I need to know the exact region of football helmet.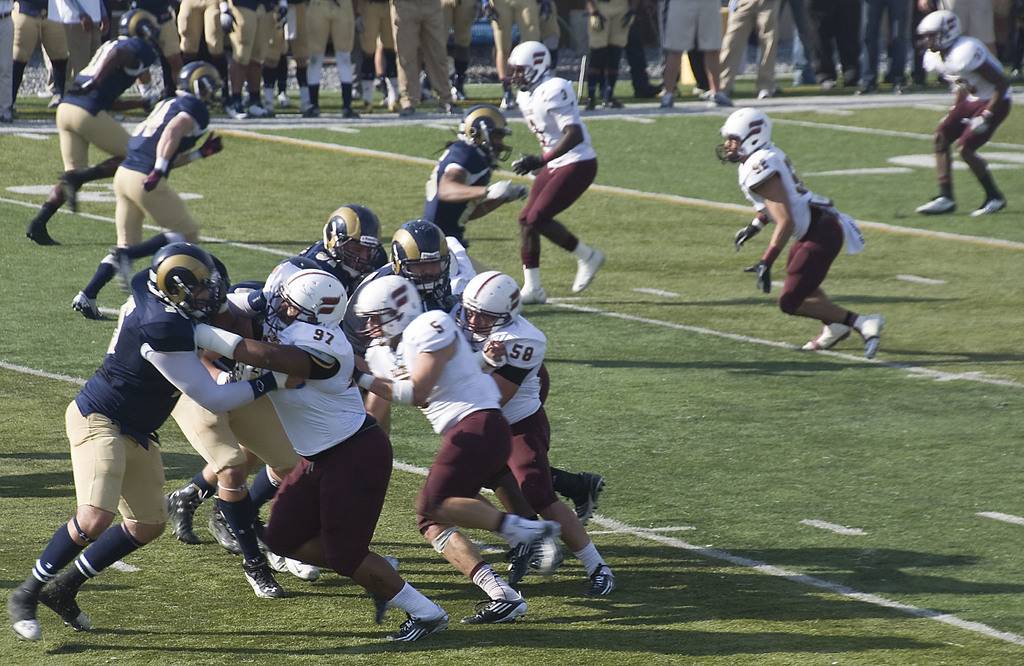
Region: rect(509, 38, 557, 92).
